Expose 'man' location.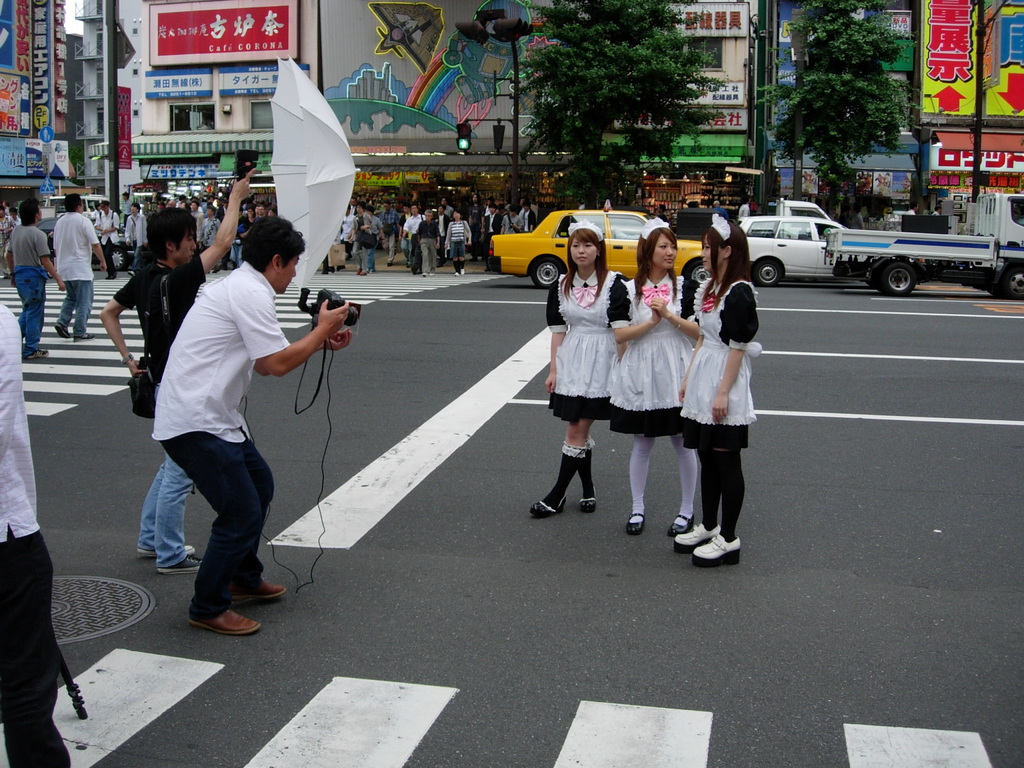
Exposed at 440,197,452,218.
